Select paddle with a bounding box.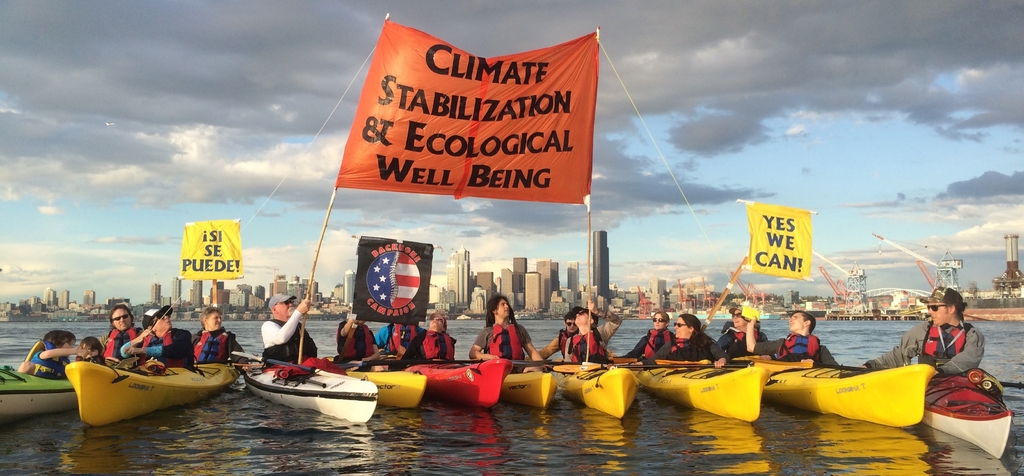
bbox(381, 347, 492, 365).
